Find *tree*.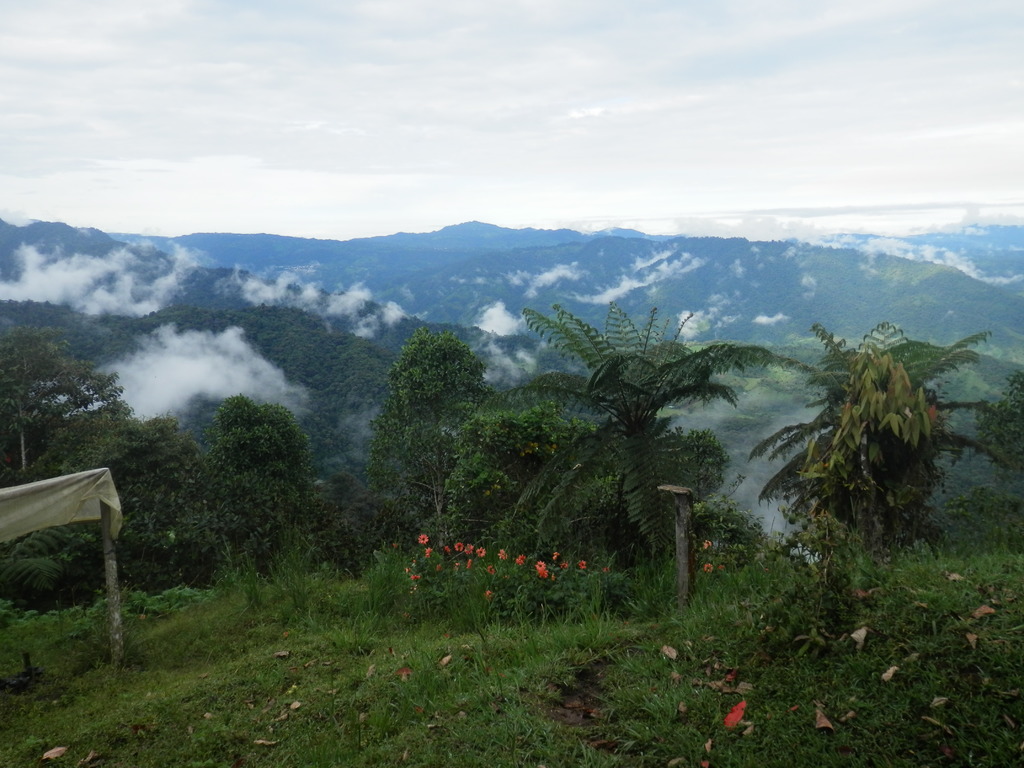
{"x1": 371, "y1": 331, "x2": 490, "y2": 518}.
